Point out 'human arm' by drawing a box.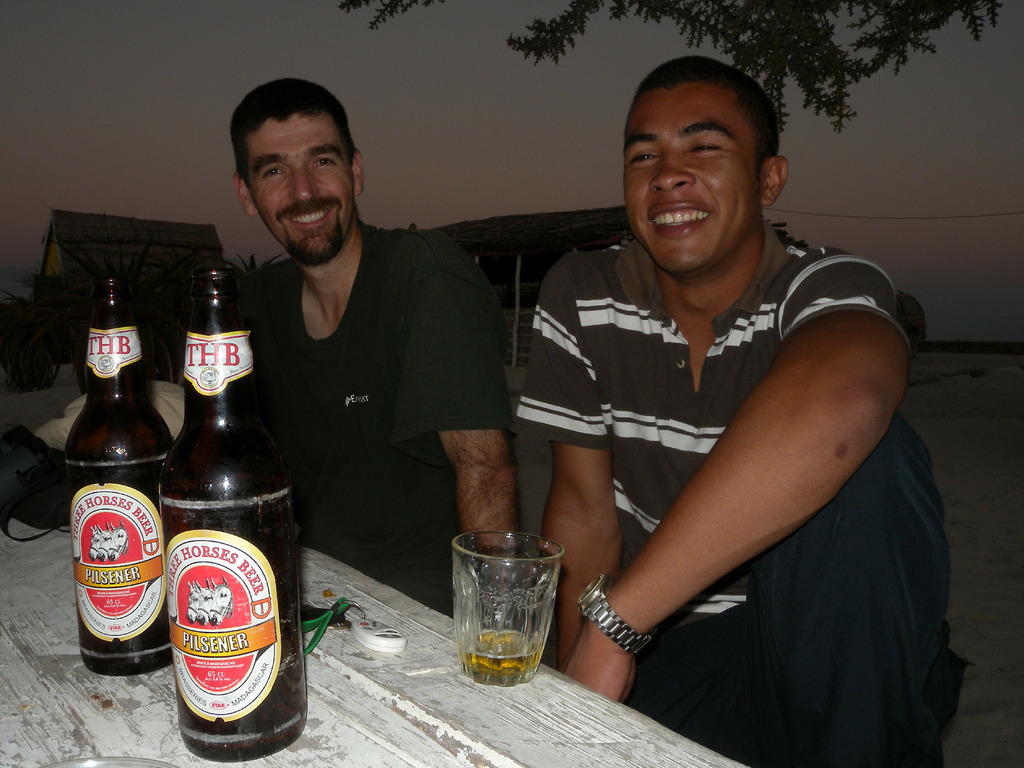
rect(543, 254, 624, 657).
